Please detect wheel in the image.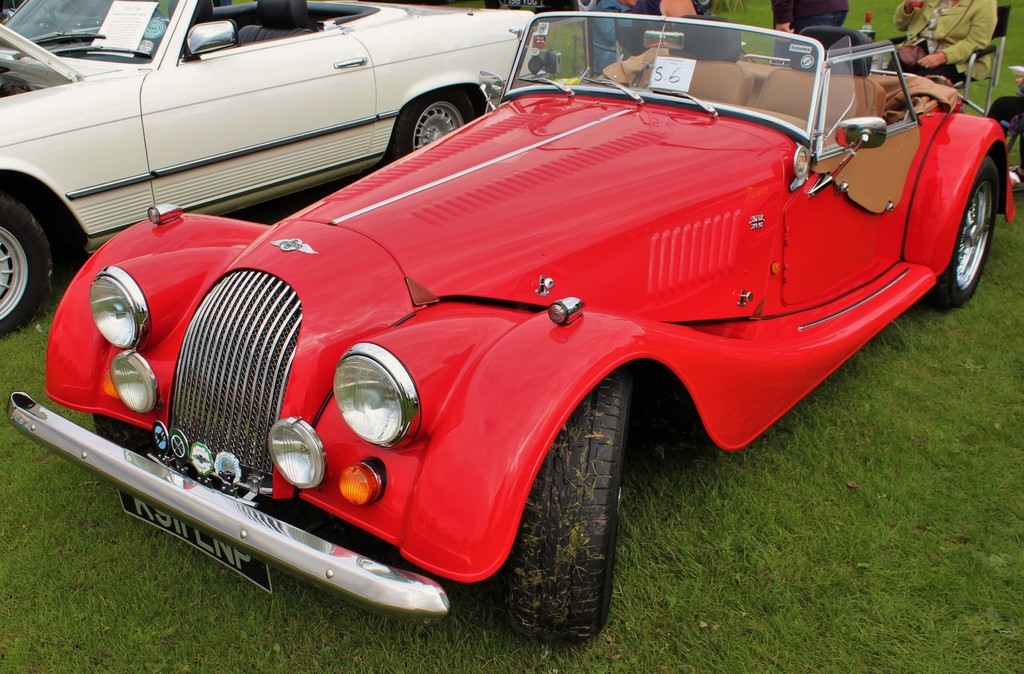
rect(945, 163, 999, 303).
